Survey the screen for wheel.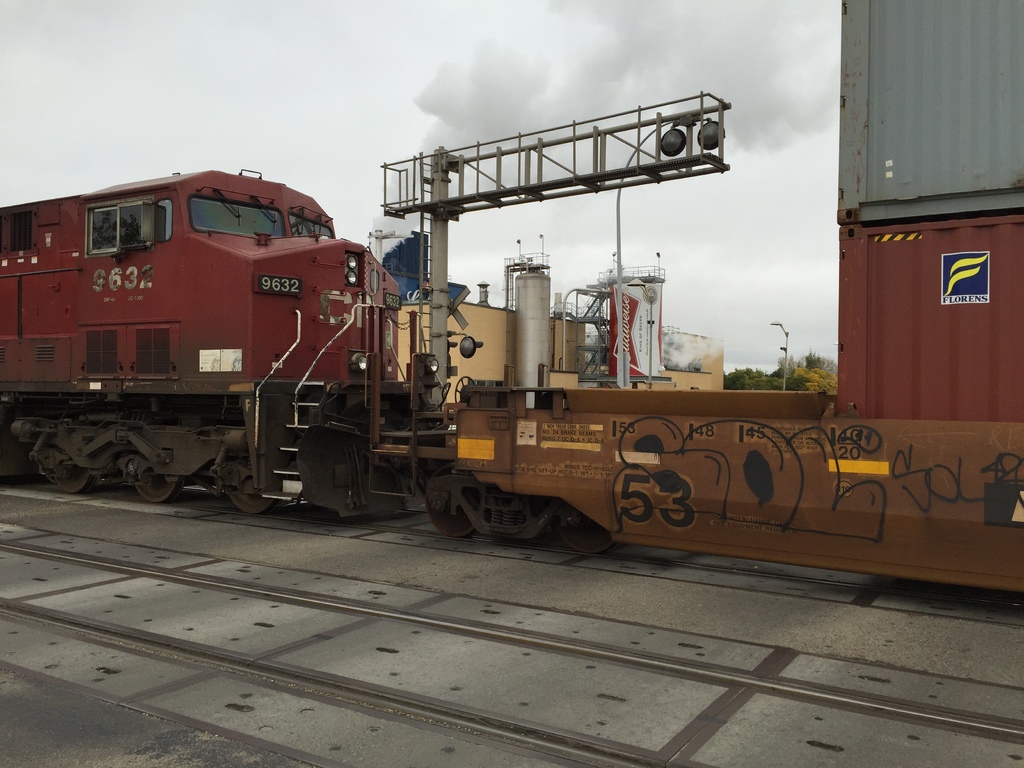
Survey found: region(131, 474, 185, 503).
